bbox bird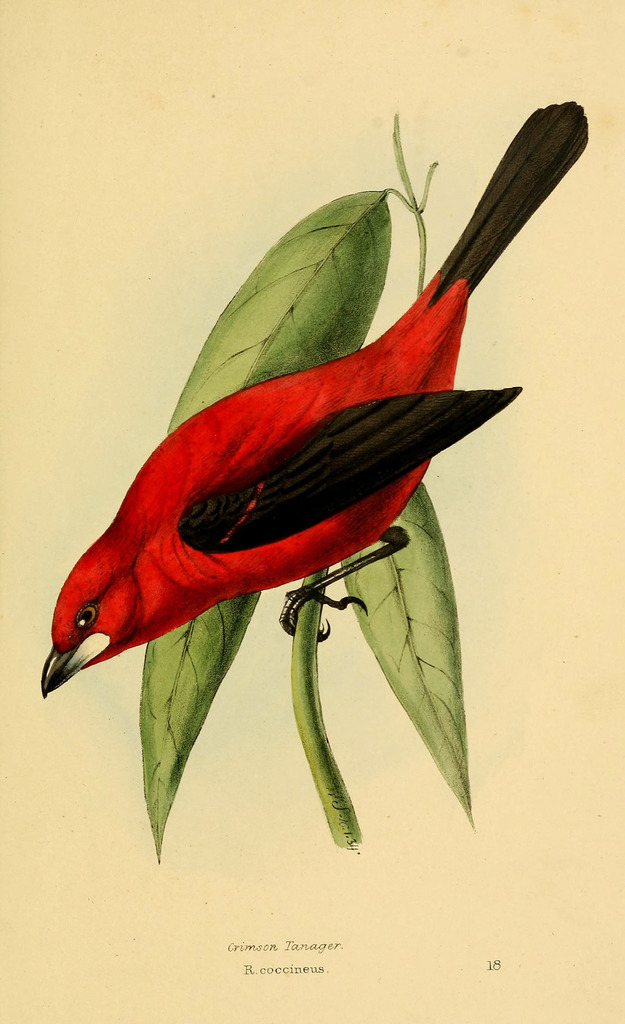
40:180:562:709
